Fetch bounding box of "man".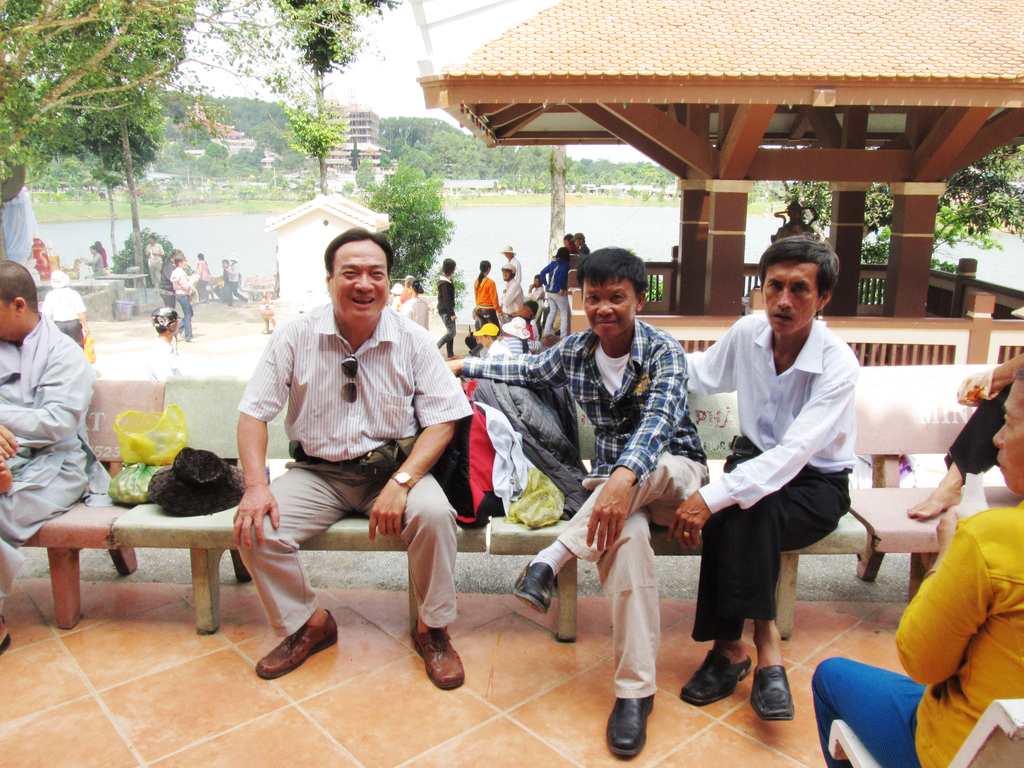
Bbox: Rect(682, 233, 857, 724).
